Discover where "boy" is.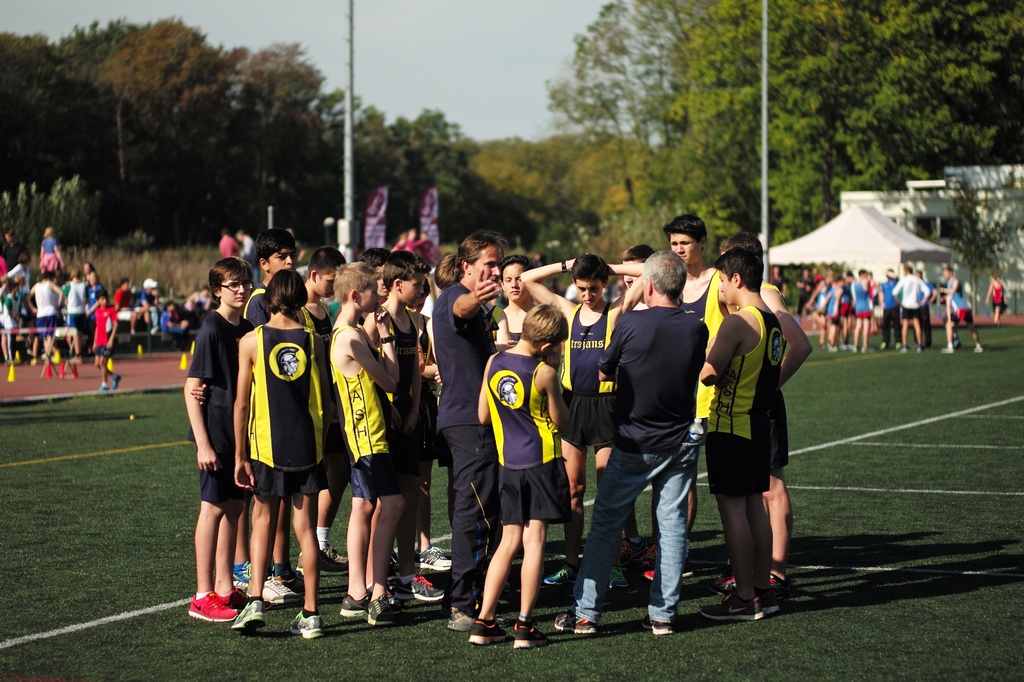
Discovered at 182:256:254:621.
